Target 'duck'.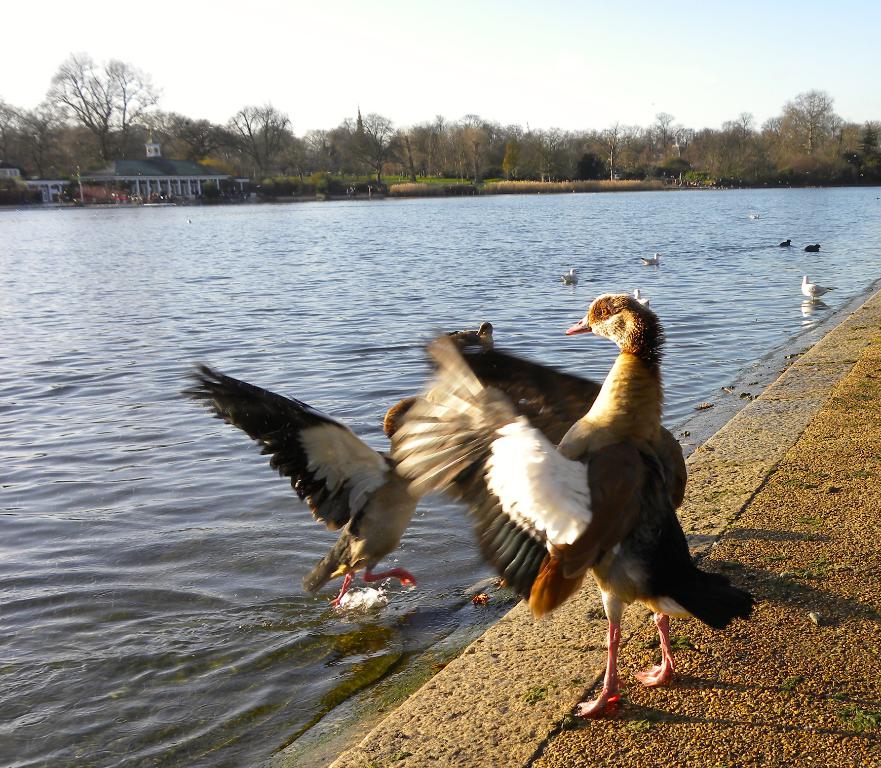
Target region: <bbox>173, 363, 440, 596</bbox>.
